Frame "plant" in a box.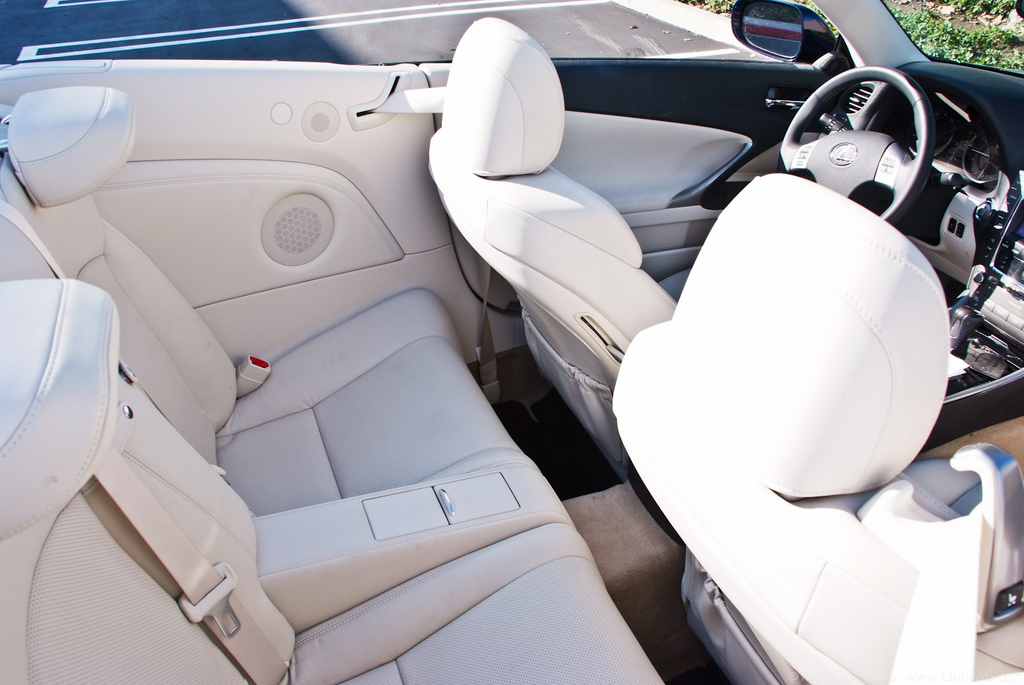
883,0,1023,85.
